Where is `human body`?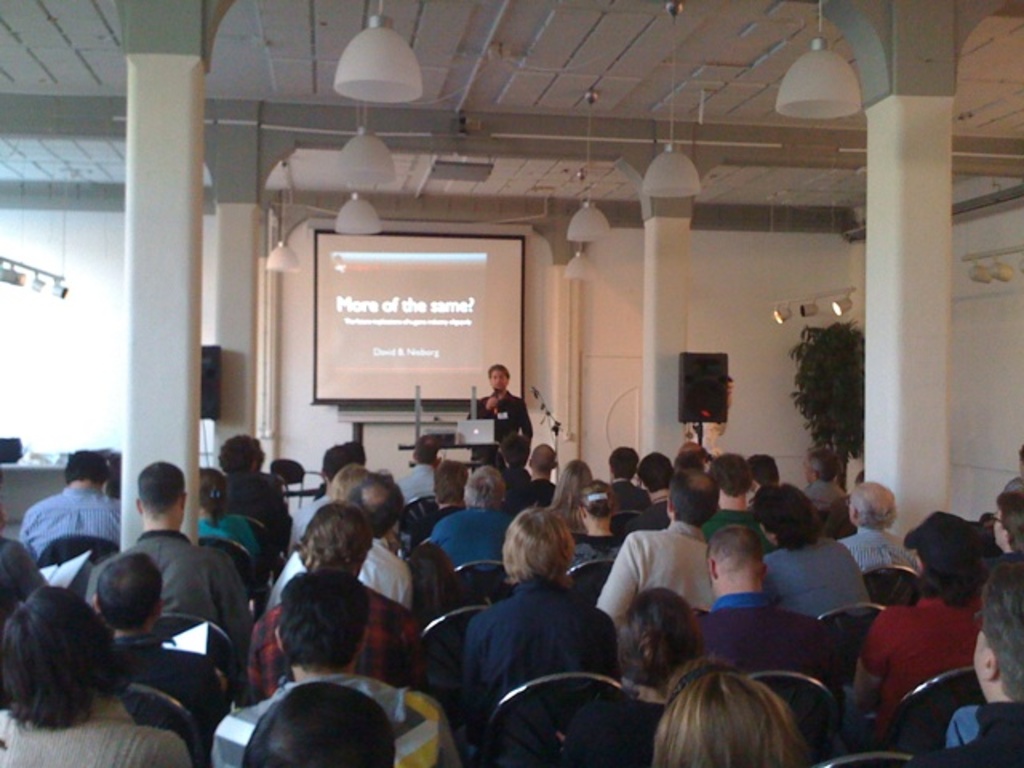
[left=269, top=546, right=411, bottom=611].
